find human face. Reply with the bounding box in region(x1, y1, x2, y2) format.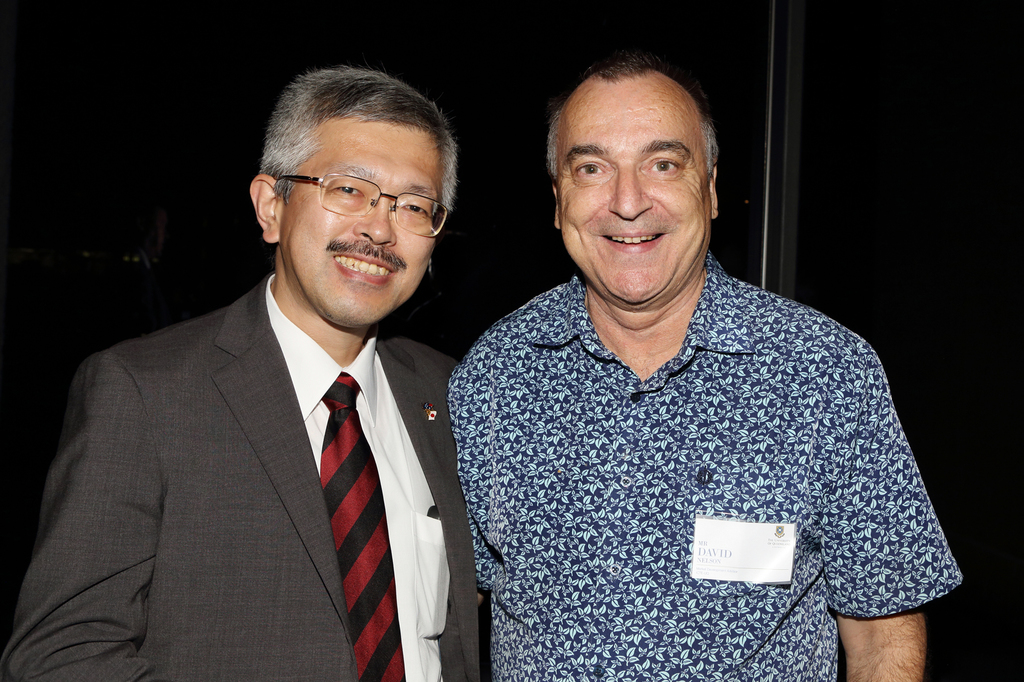
region(282, 101, 448, 328).
